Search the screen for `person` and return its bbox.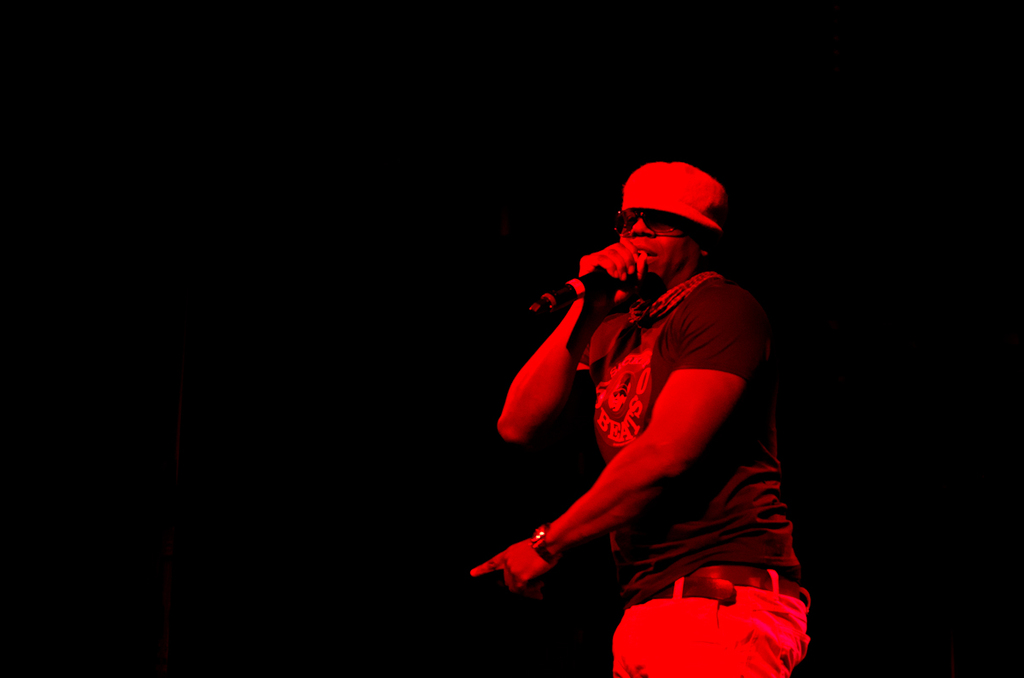
Found: x1=470 y1=158 x2=810 y2=677.
